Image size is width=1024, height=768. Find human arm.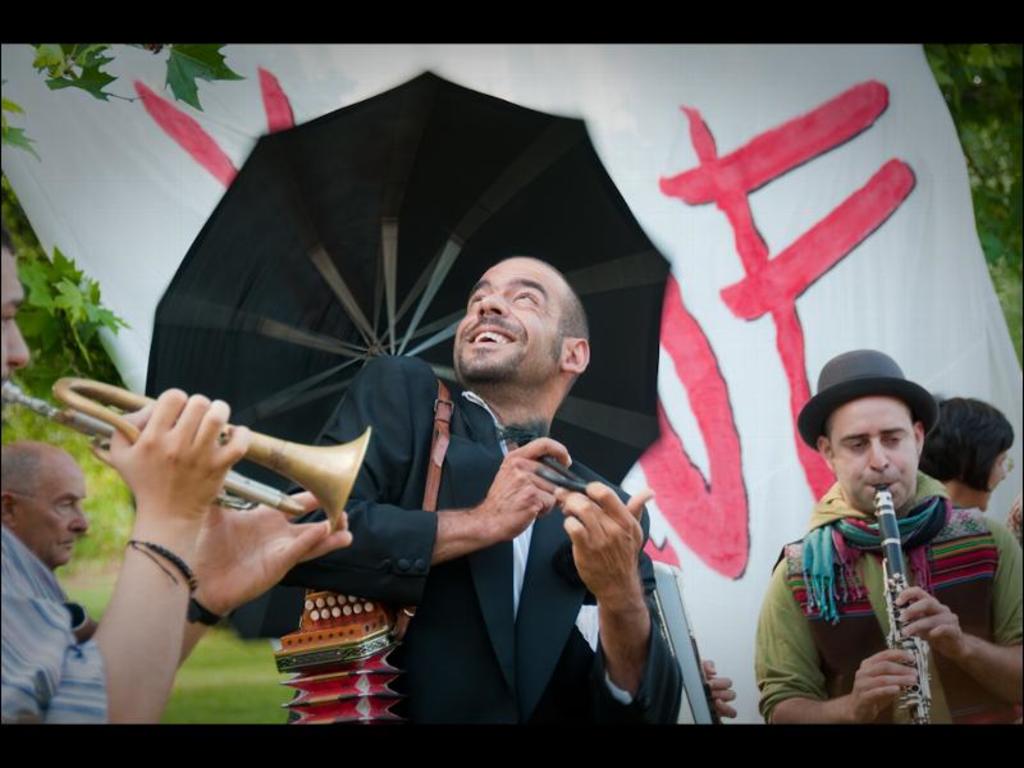
897/509/1023/705.
